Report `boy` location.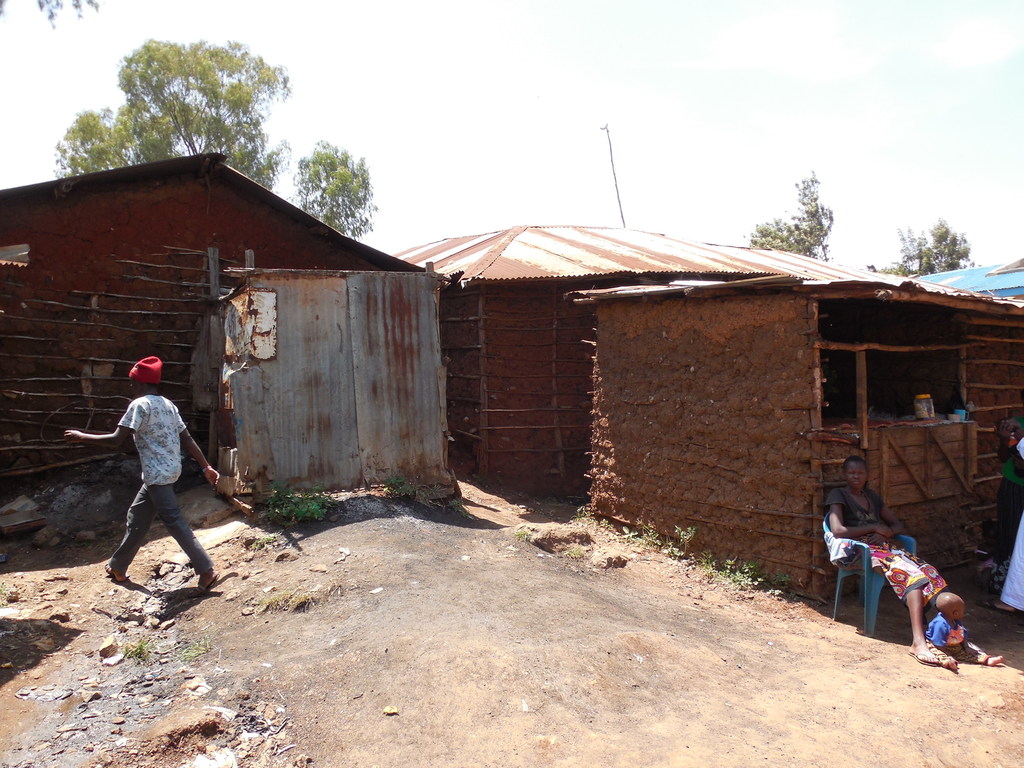
Report: (x1=65, y1=356, x2=218, y2=595).
